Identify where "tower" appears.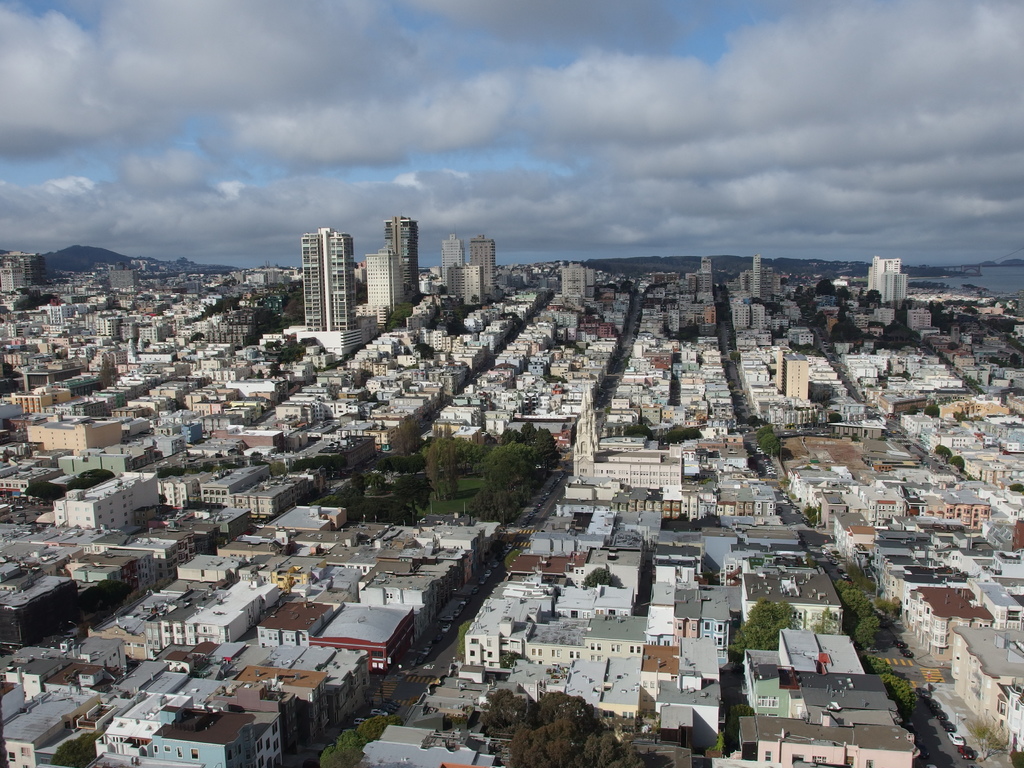
Appears at (left=386, top=218, right=424, bottom=307).
